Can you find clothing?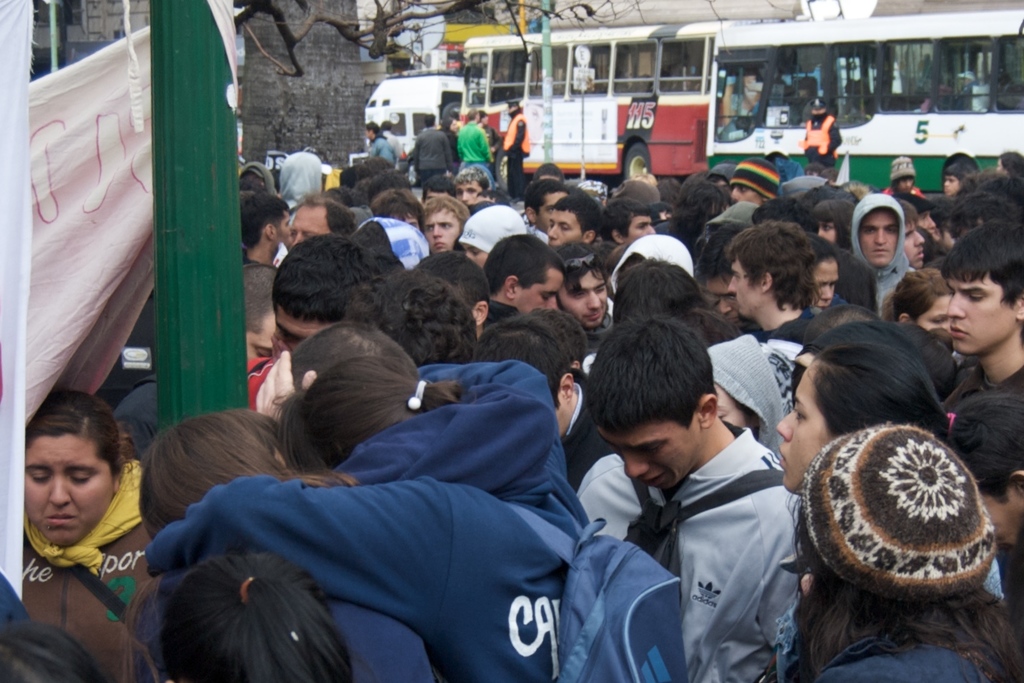
Yes, bounding box: <bbox>375, 217, 423, 263</bbox>.
